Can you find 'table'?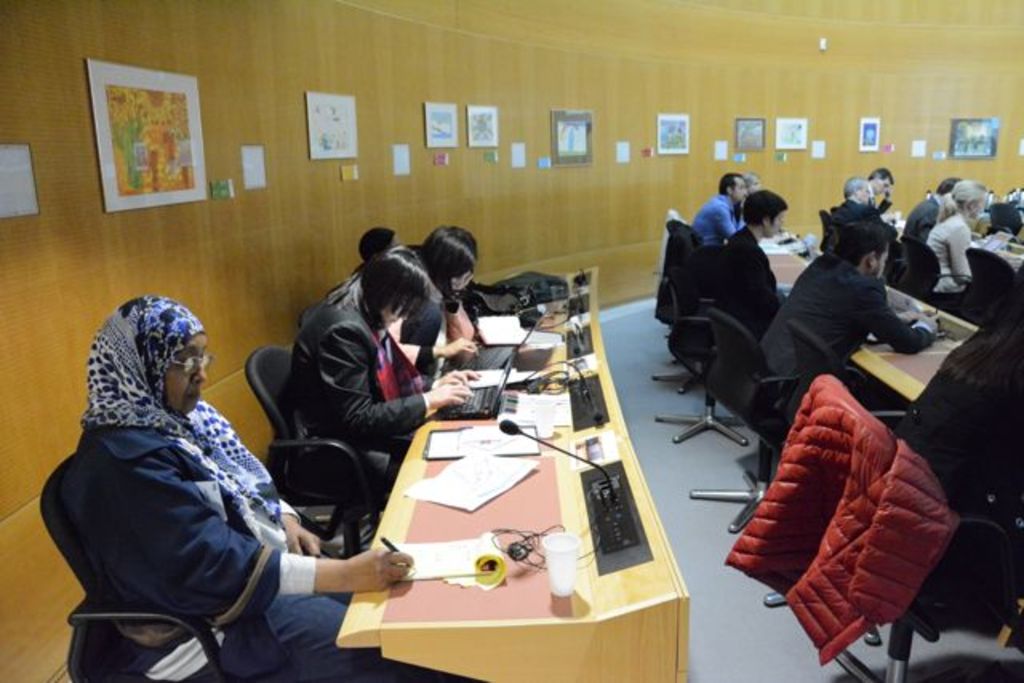
Yes, bounding box: 755, 229, 1006, 651.
